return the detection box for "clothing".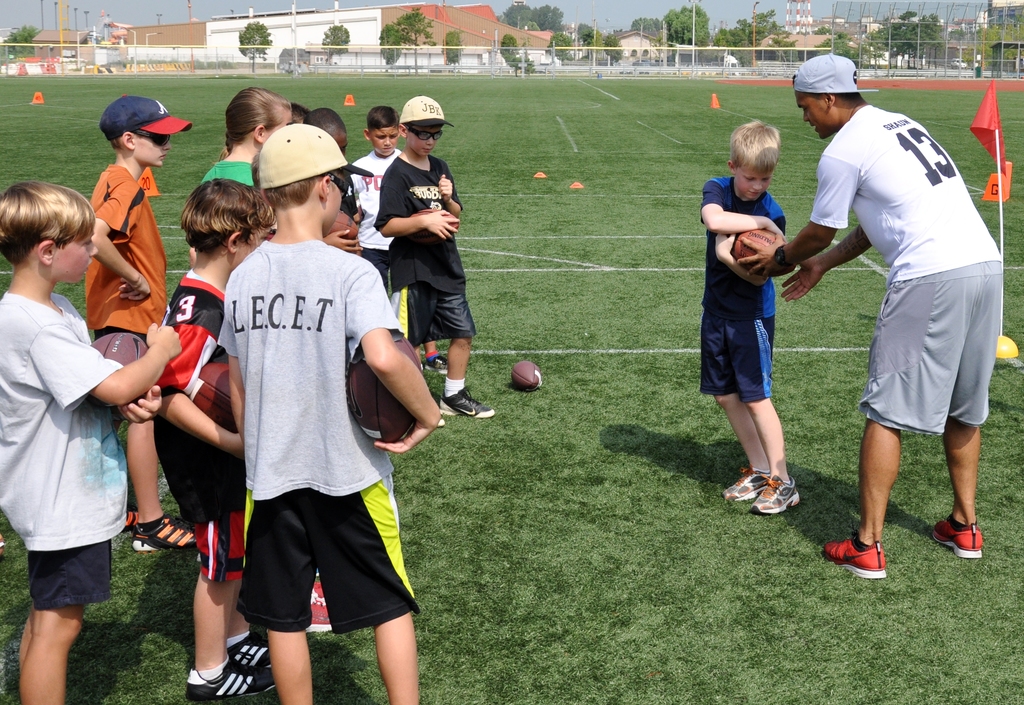
x1=8, y1=239, x2=140, y2=645.
